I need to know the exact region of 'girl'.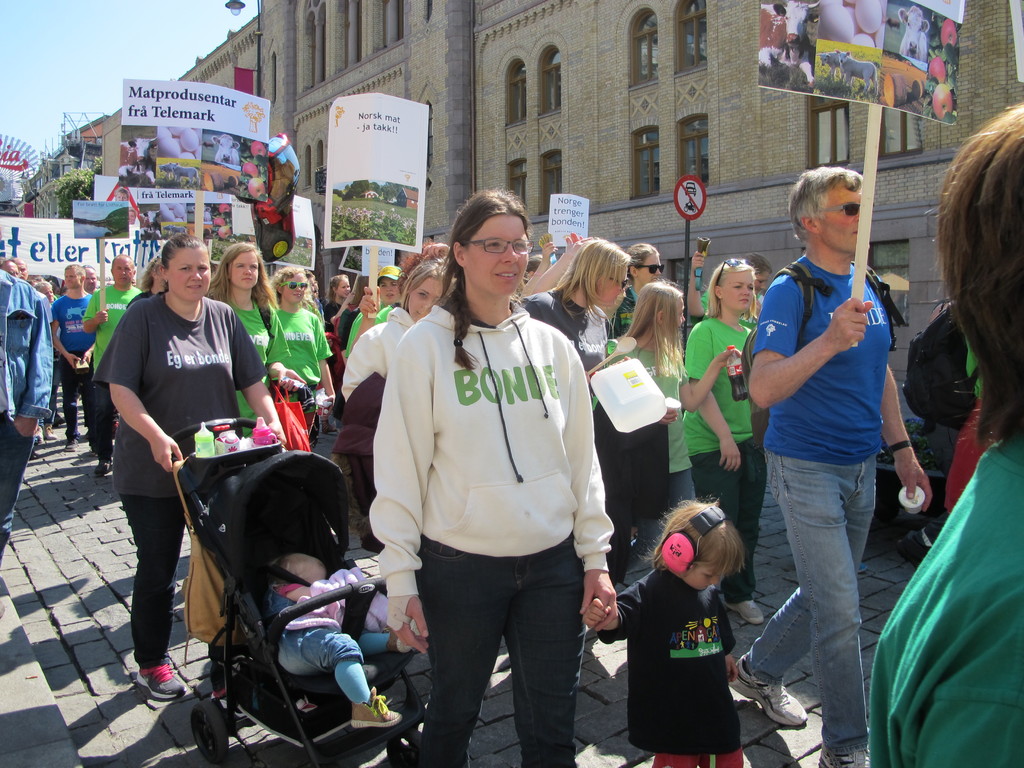
Region: [678,255,773,619].
